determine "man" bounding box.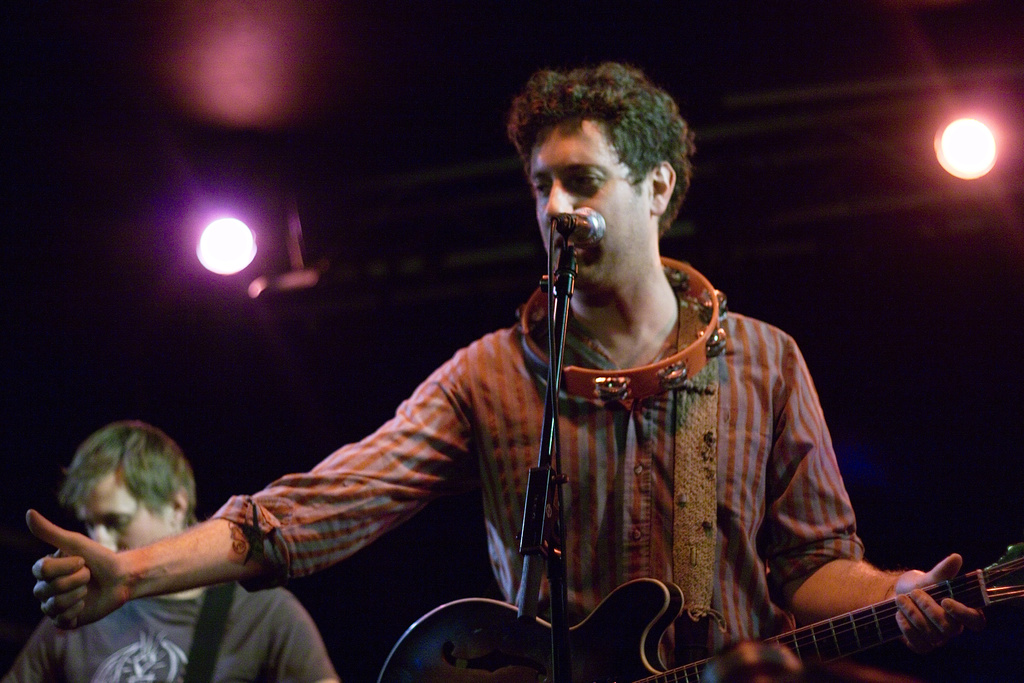
Determined: (22, 63, 984, 682).
